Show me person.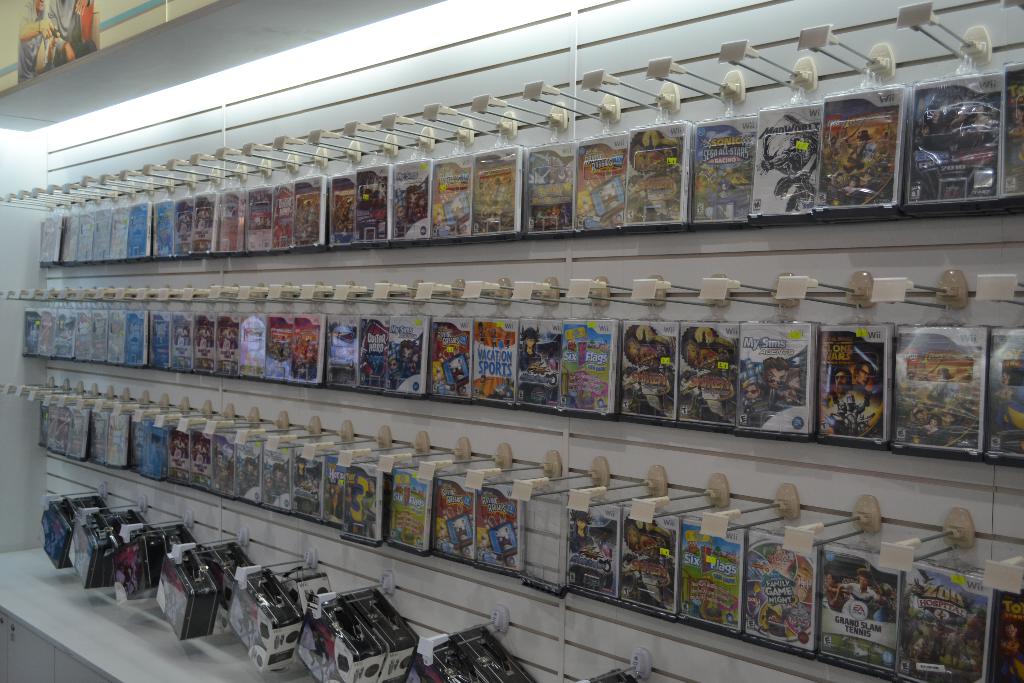
person is here: <bbox>995, 614, 1023, 682</bbox>.
